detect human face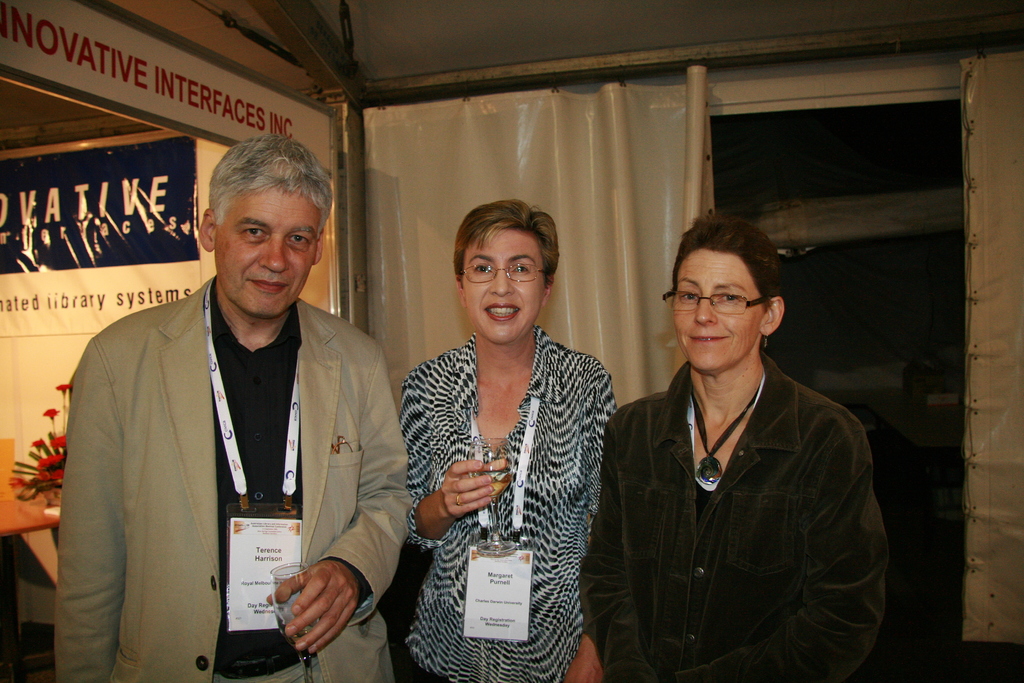
crop(673, 259, 761, 367)
